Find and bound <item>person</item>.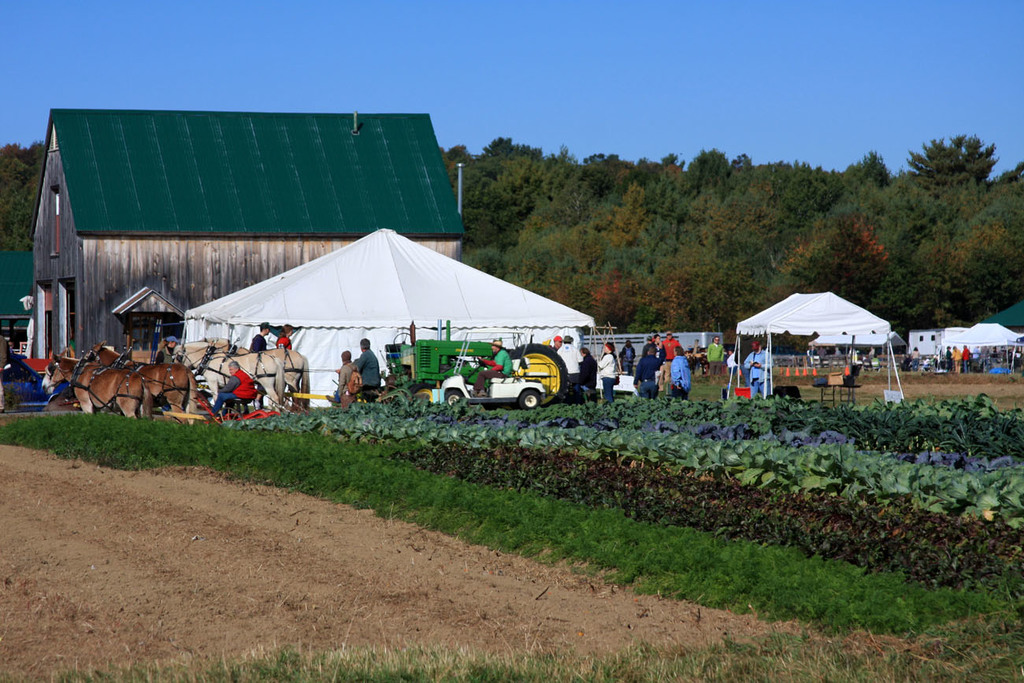
Bound: 557, 336, 583, 375.
